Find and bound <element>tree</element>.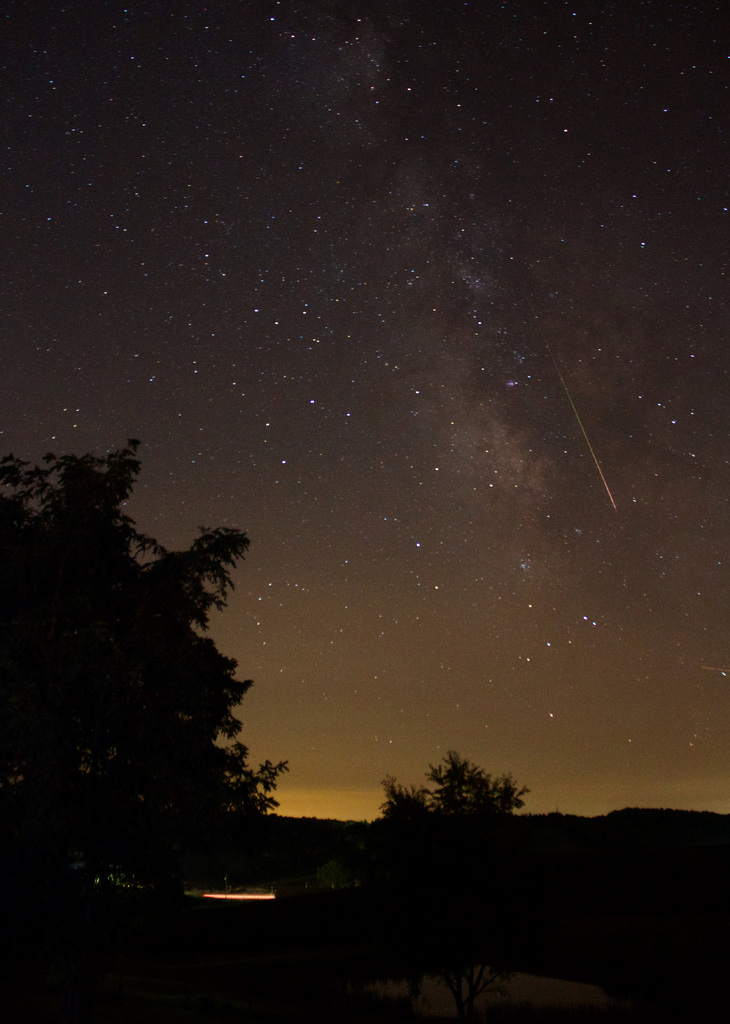
Bound: box(369, 750, 532, 861).
